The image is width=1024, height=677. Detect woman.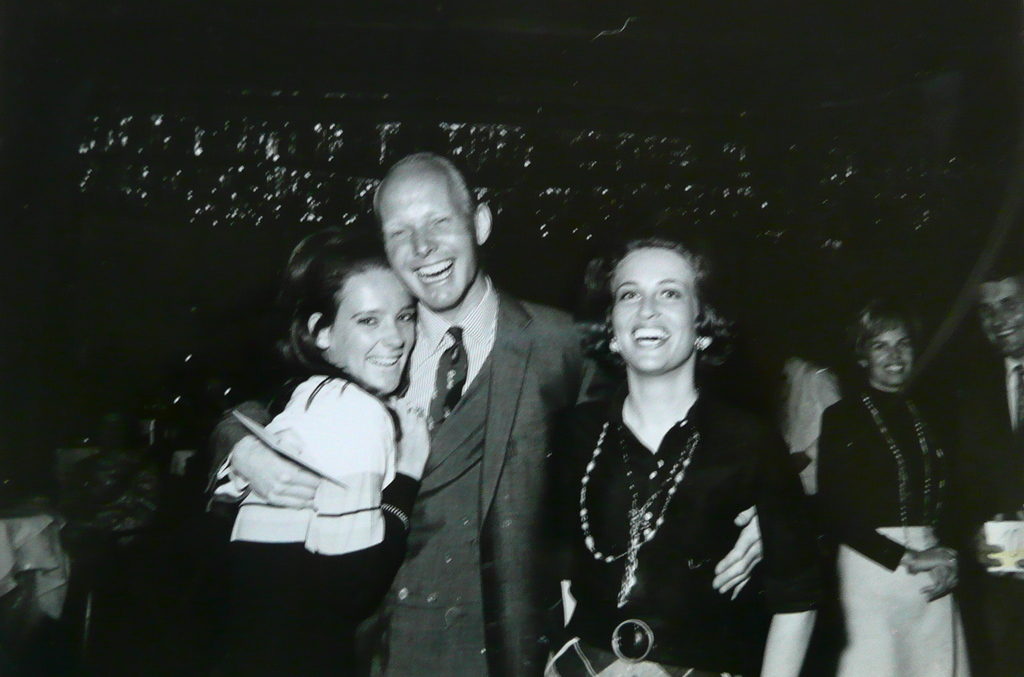
Detection: (x1=820, y1=302, x2=975, y2=676).
